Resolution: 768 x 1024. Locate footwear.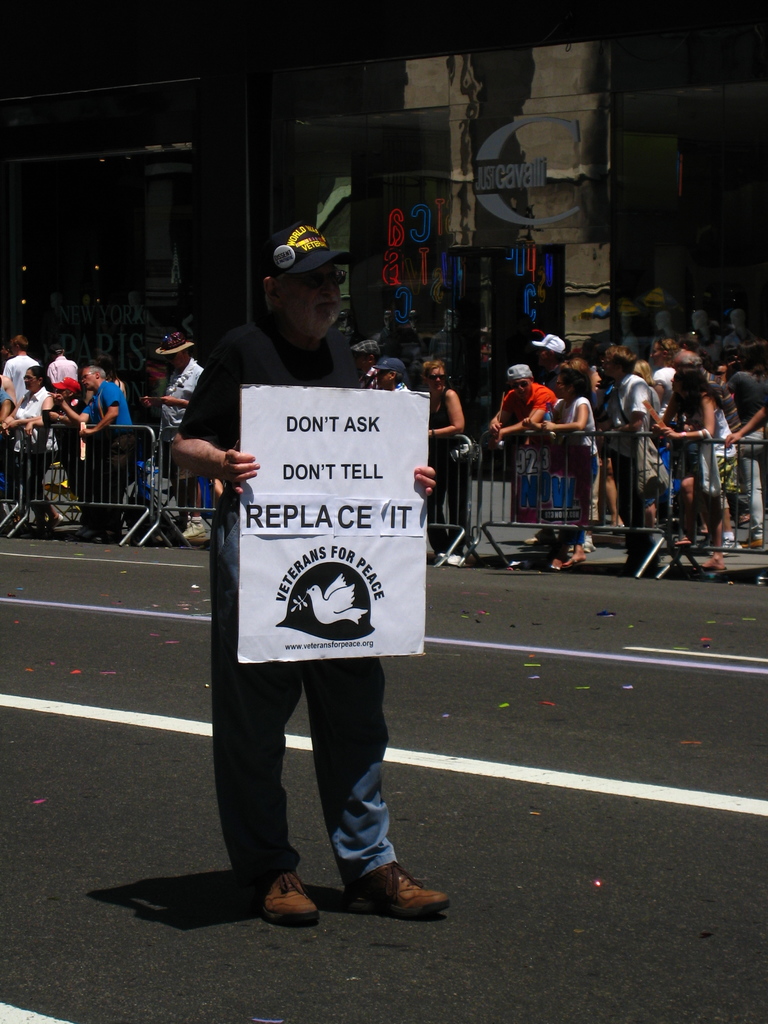
detection(445, 550, 462, 566).
